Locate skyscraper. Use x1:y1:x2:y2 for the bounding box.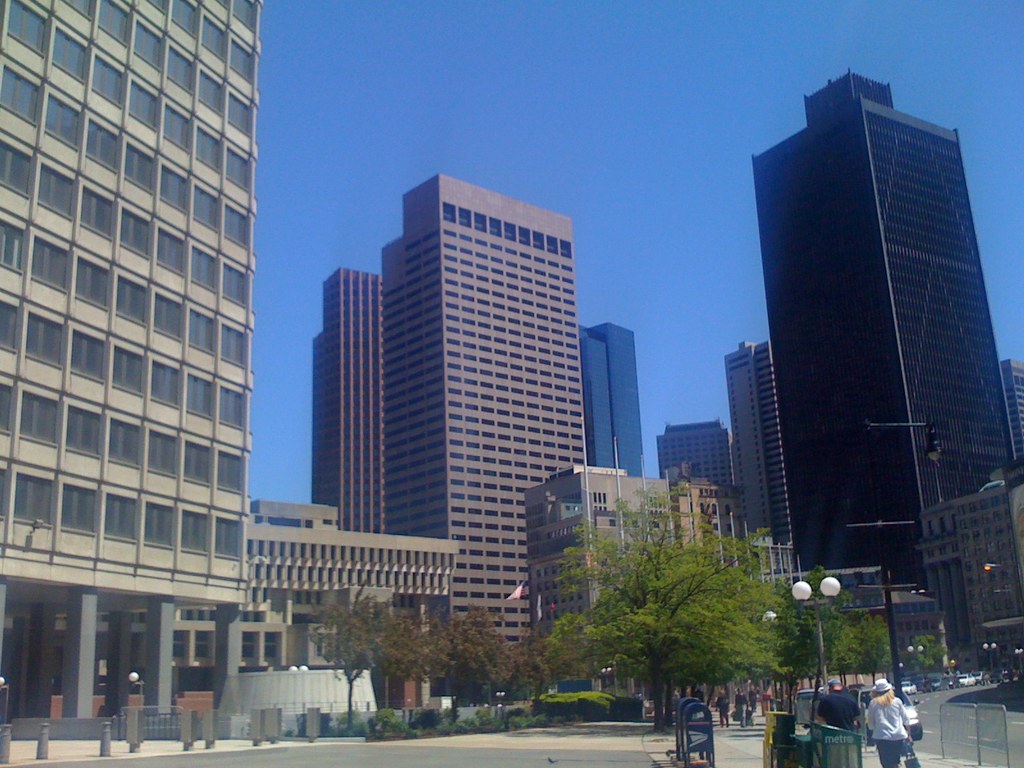
723:338:799:566.
